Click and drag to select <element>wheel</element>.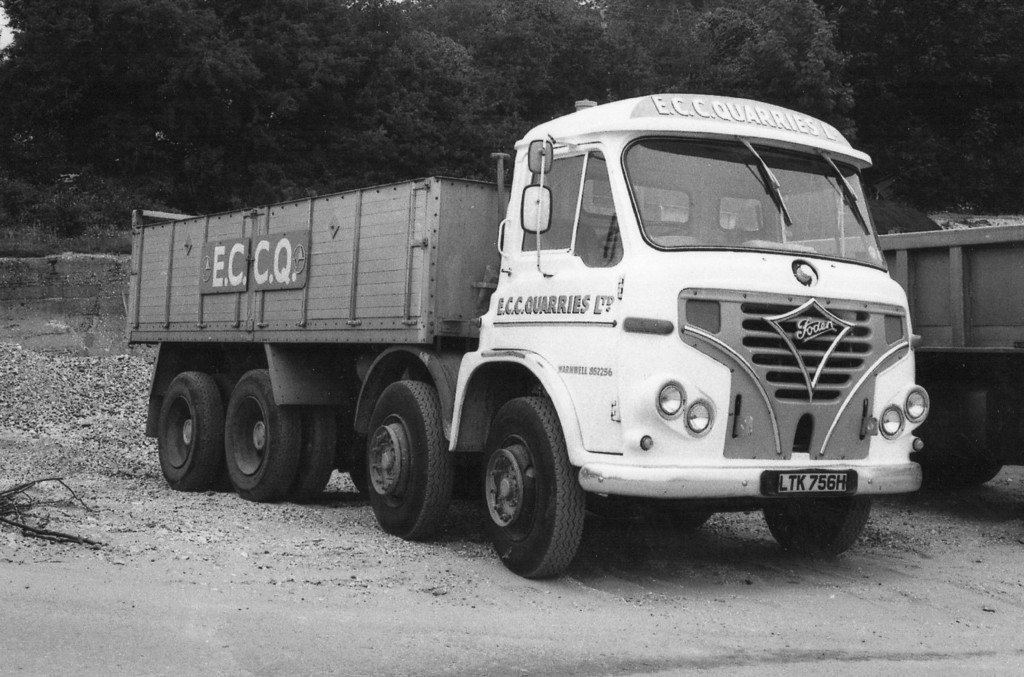
Selection: 366/380/448/543.
